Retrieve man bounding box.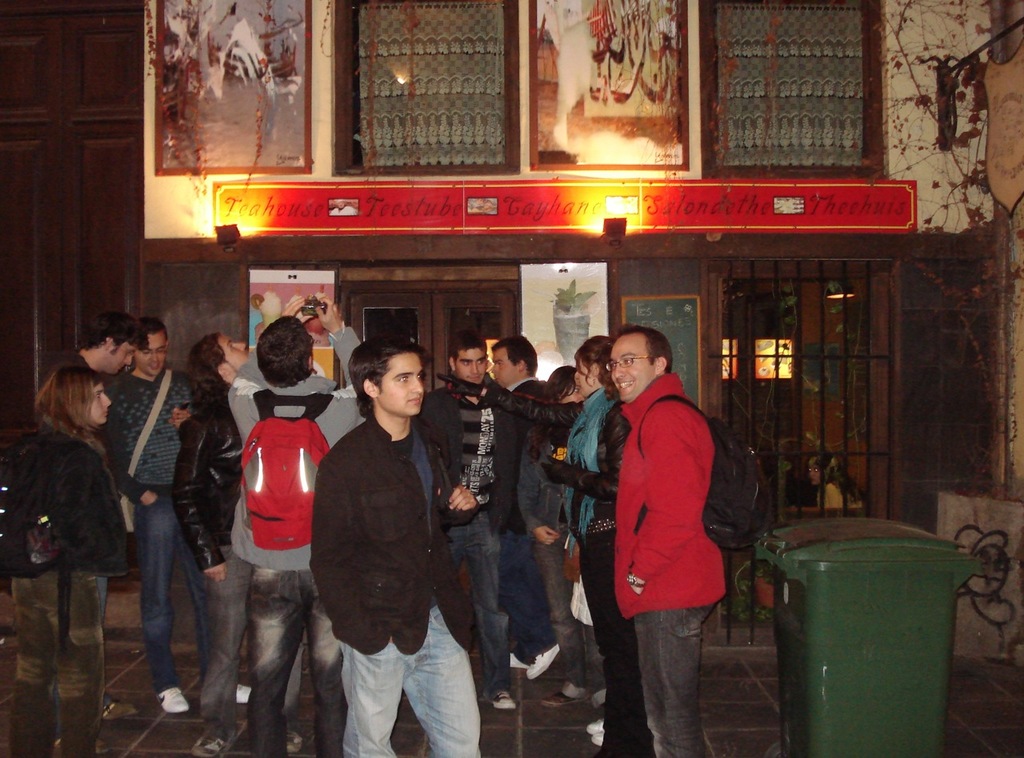
Bounding box: Rect(603, 325, 725, 757).
